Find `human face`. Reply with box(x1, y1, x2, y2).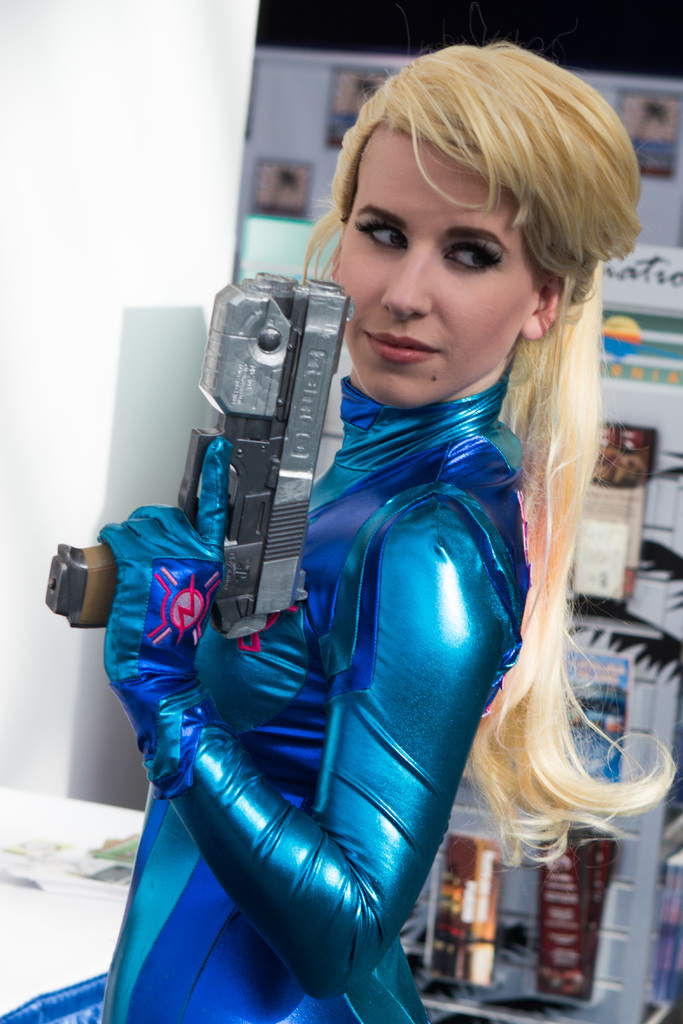
box(334, 127, 536, 412).
